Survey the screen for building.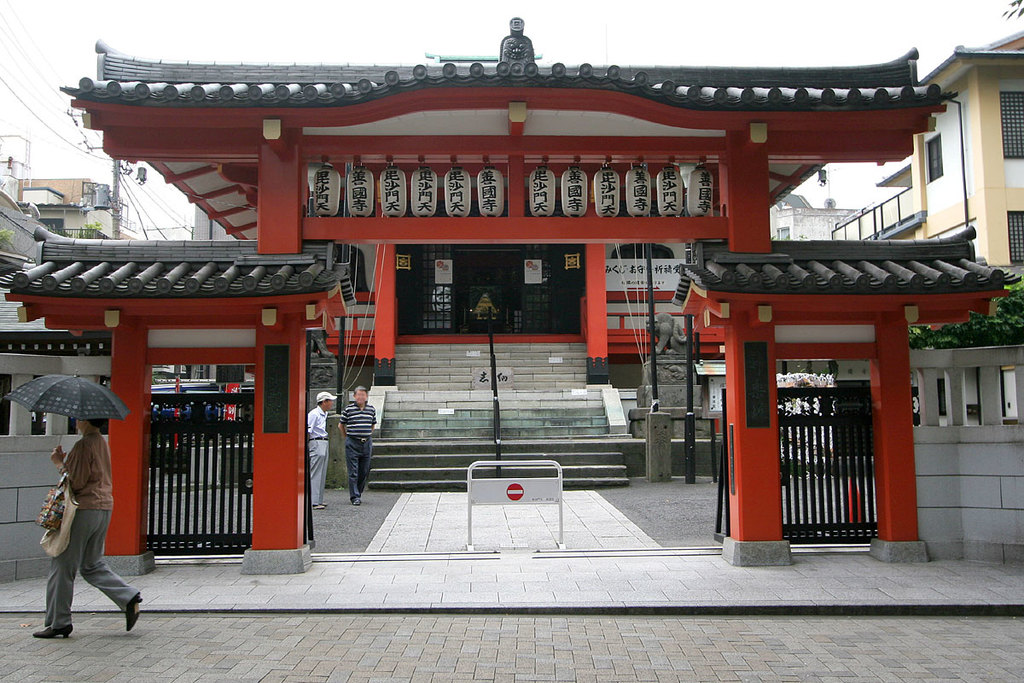
Survey found: pyautogui.locateOnScreen(835, 32, 1023, 311).
